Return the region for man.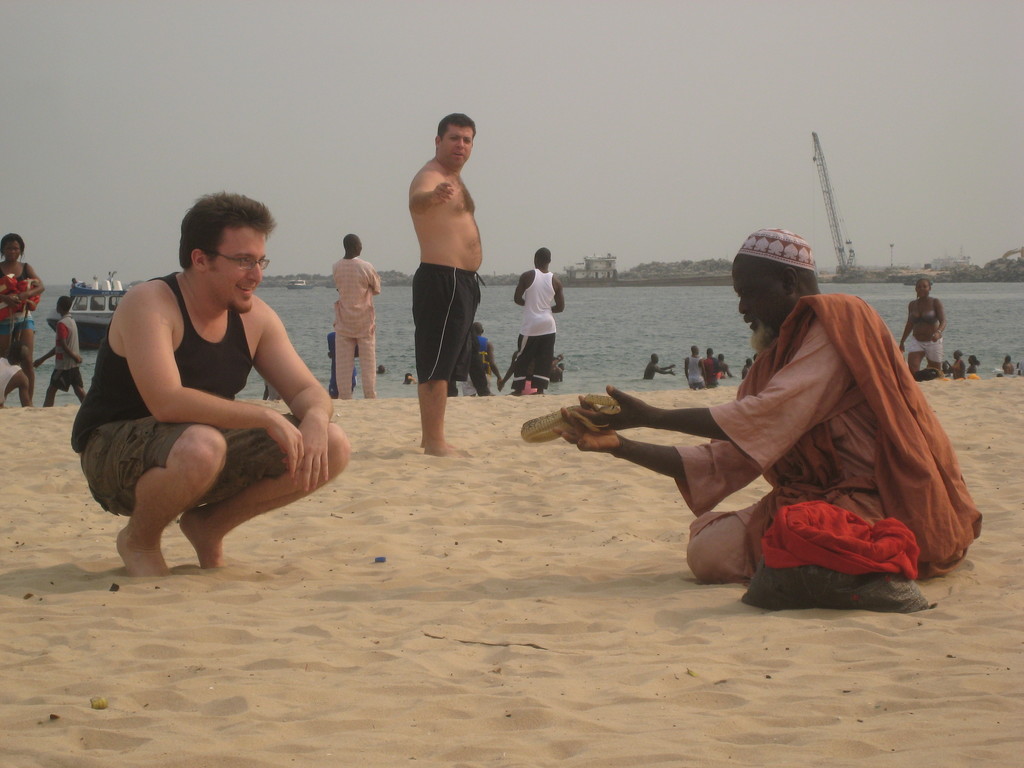
(333,227,382,401).
